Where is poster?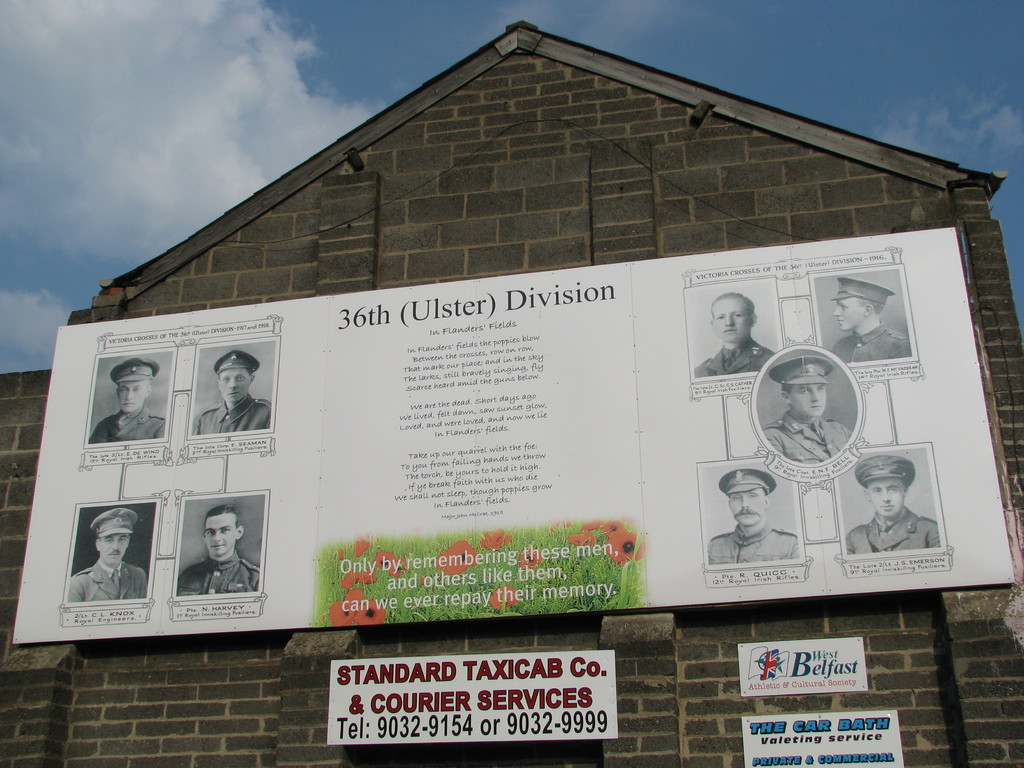
l=326, t=648, r=616, b=746.
